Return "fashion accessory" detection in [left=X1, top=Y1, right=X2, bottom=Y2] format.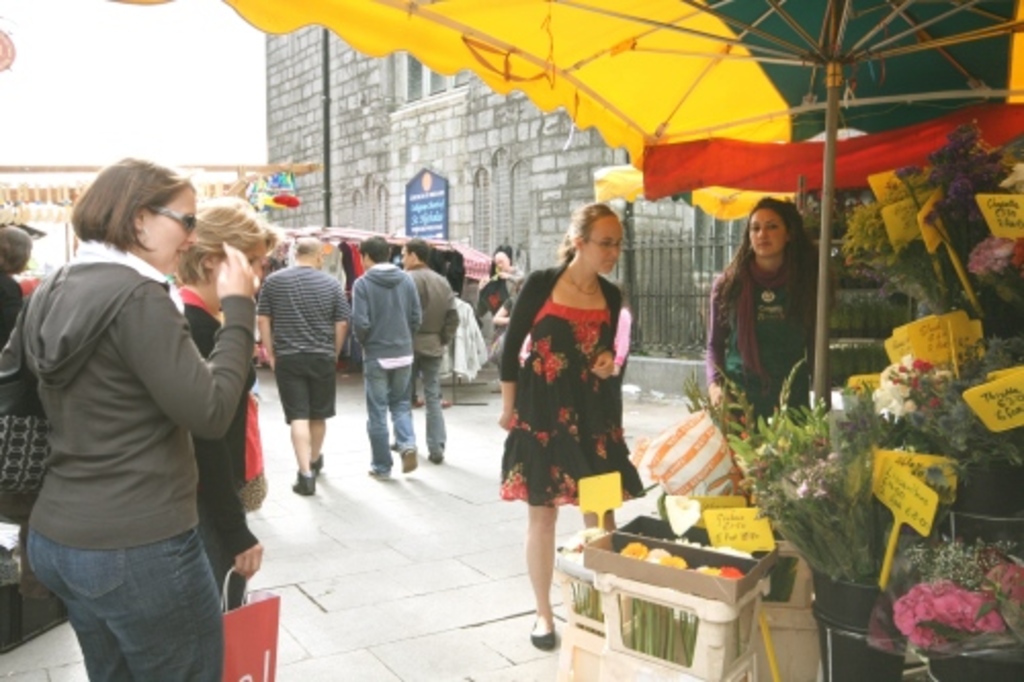
[left=147, top=201, right=195, bottom=233].
